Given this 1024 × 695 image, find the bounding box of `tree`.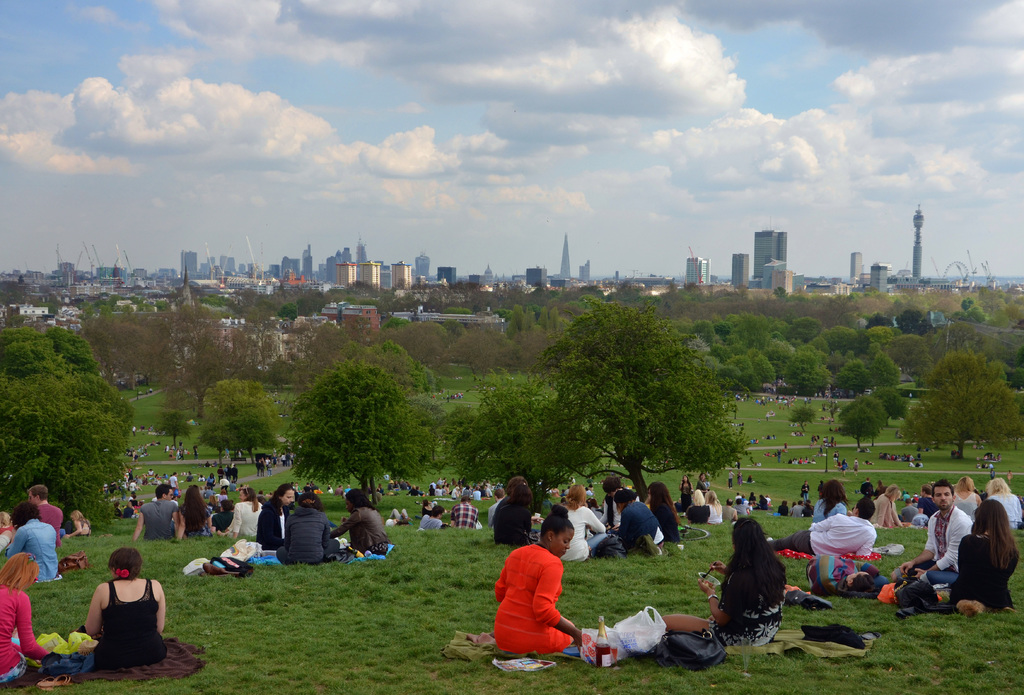
(536, 298, 740, 514).
